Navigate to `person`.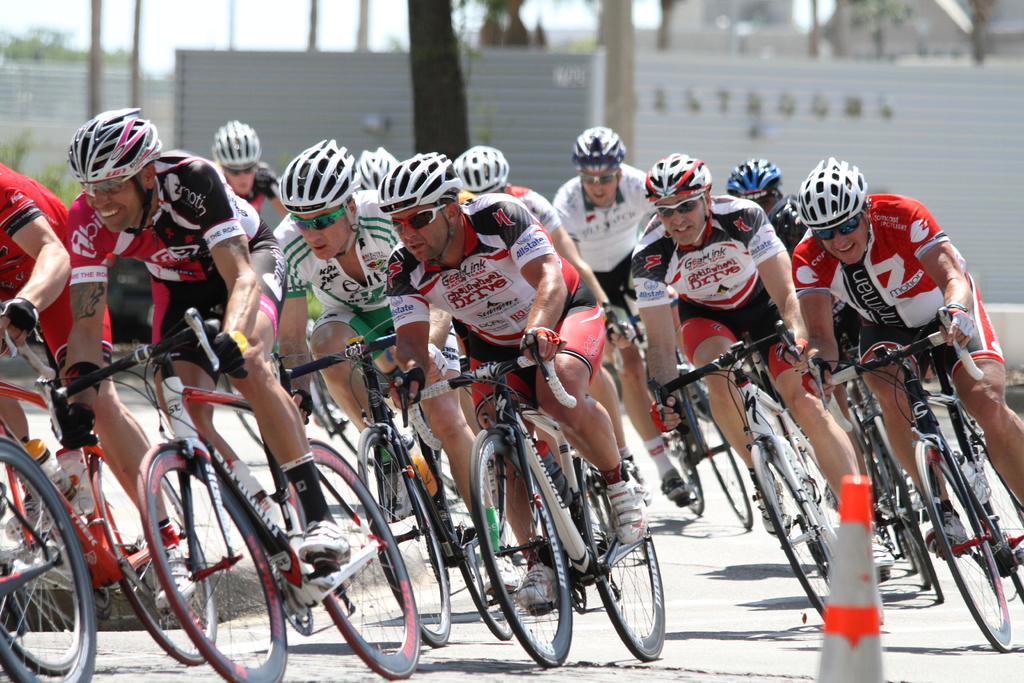
Navigation target: (794,153,1002,536).
